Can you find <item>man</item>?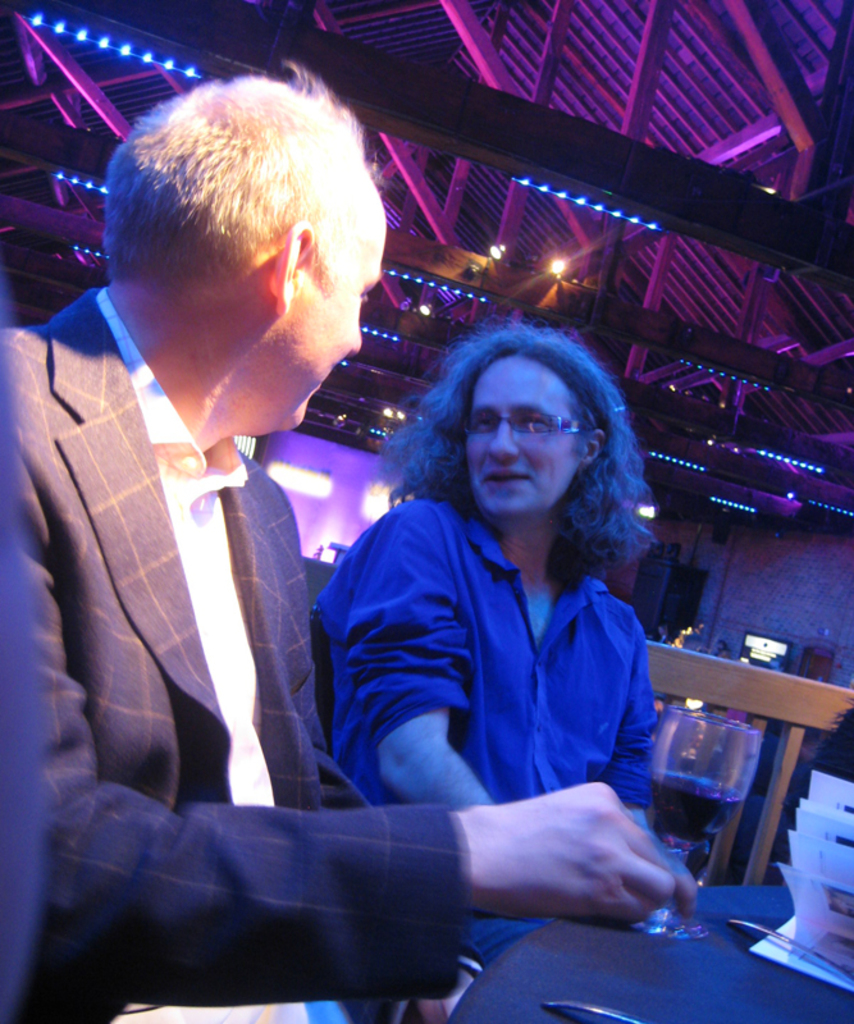
Yes, bounding box: {"x1": 0, "y1": 60, "x2": 676, "y2": 1023}.
